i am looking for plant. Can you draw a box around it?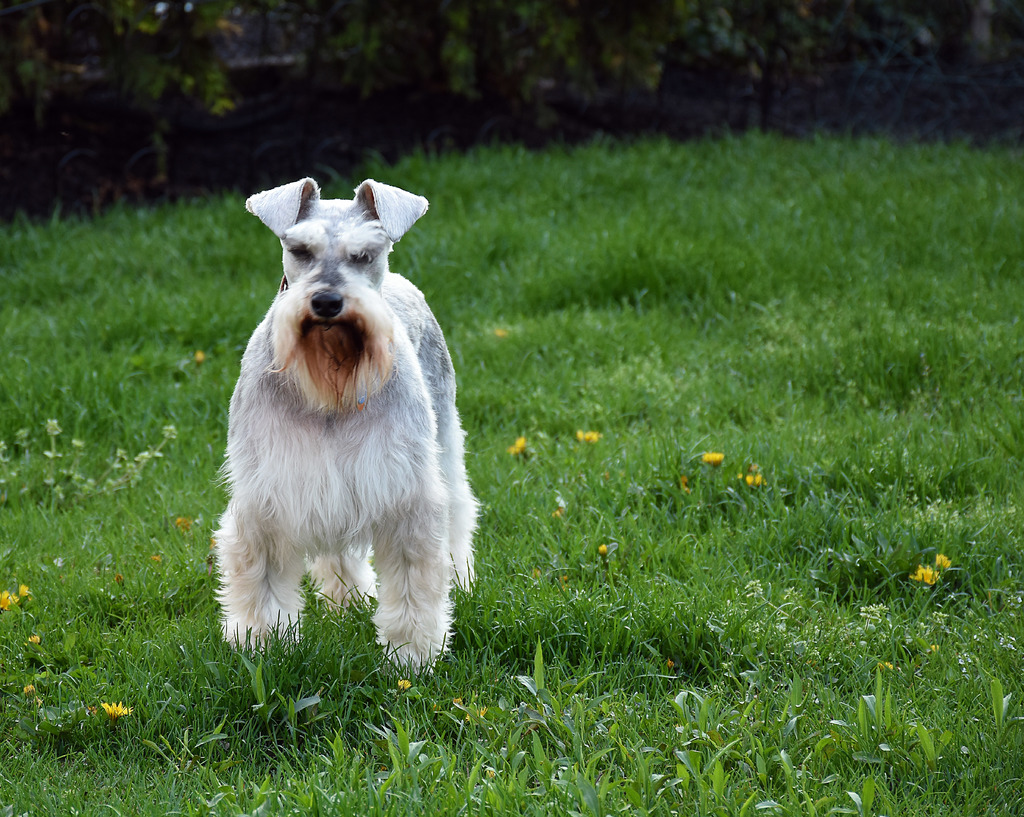
Sure, the bounding box is BBox(280, 0, 399, 179).
